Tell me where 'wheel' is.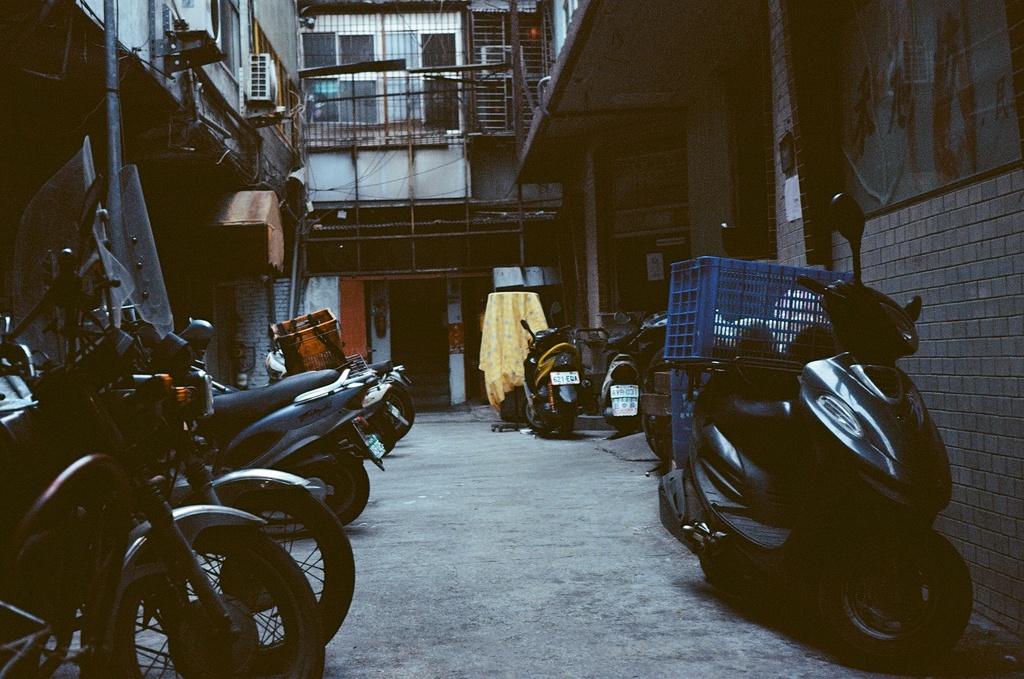
'wheel' is at {"x1": 319, "y1": 453, "x2": 369, "y2": 528}.
